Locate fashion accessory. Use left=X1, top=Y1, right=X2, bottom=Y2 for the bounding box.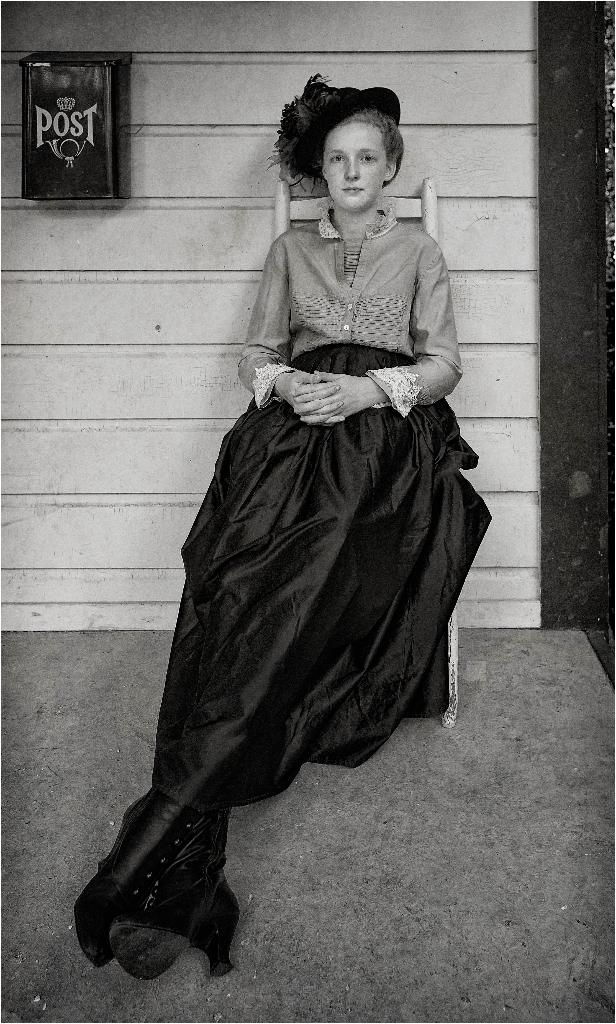
left=271, top=79, right=399, bottom=195.
